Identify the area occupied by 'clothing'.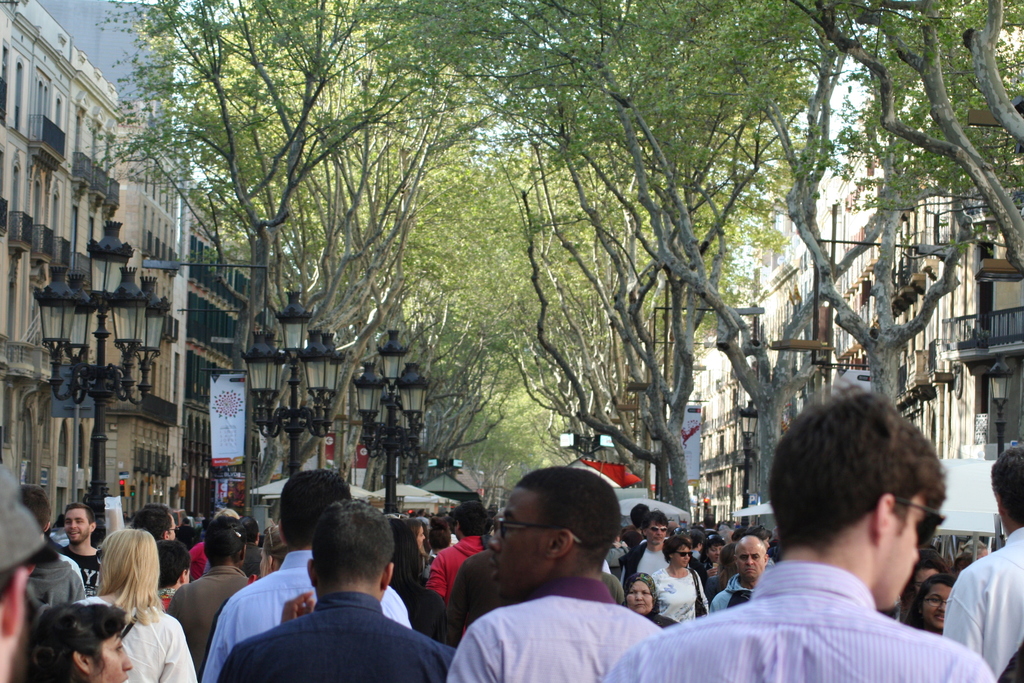
Area: left=445, top=577, right=666, bottom=682.
